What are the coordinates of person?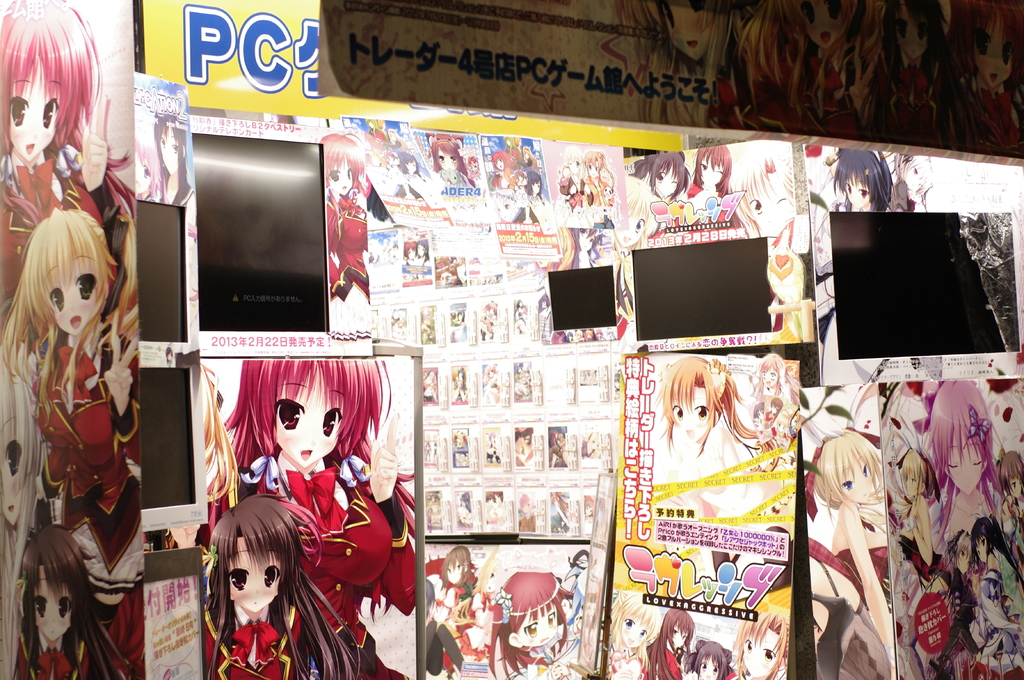
x1=189 y1=358 x2=423 y2=679.
